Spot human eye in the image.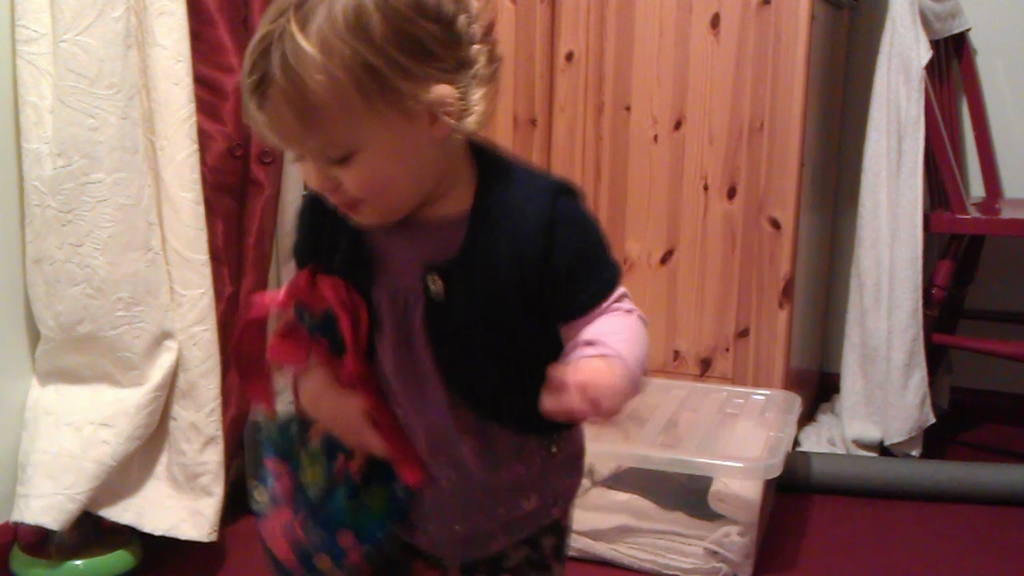
human eye found at bbox=[322, 142, 358, 167].
